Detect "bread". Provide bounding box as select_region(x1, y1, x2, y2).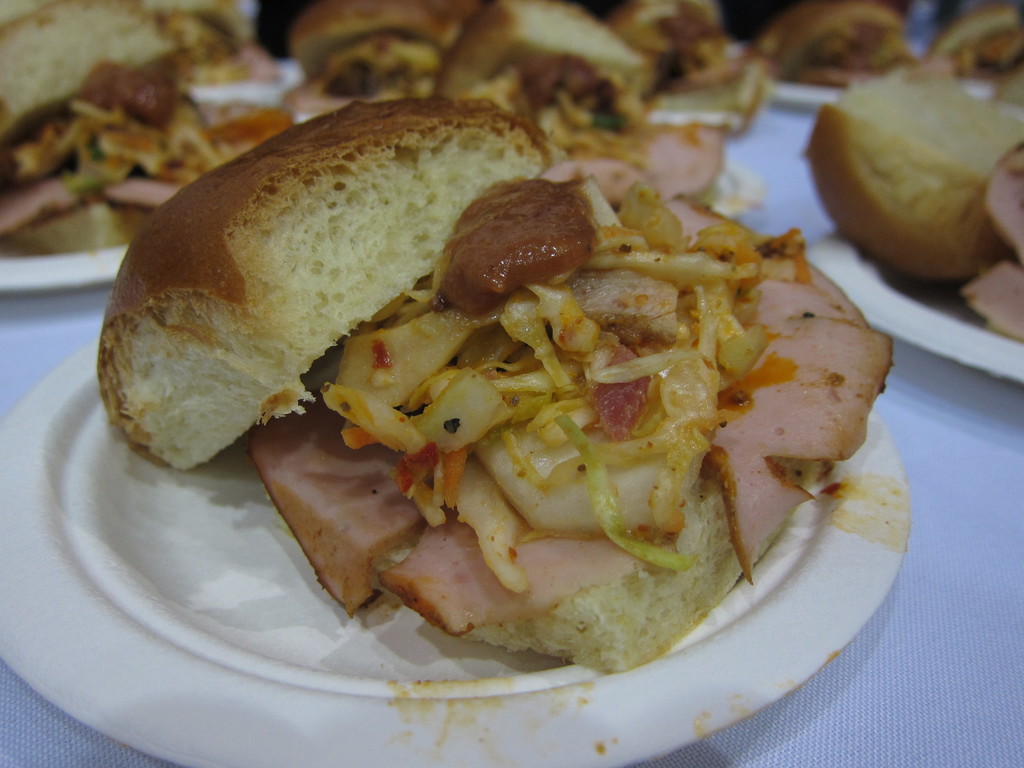
select_region(437, 0, 649, 99).
